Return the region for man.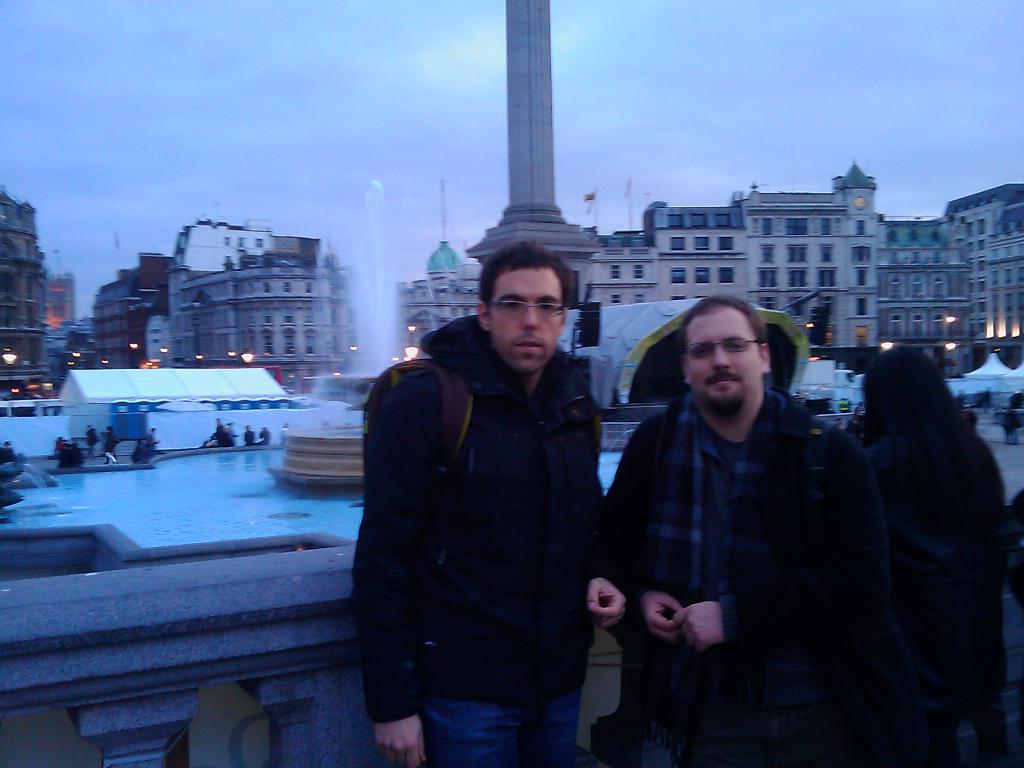
[left=243, top=422, right=257, bottom=446].
